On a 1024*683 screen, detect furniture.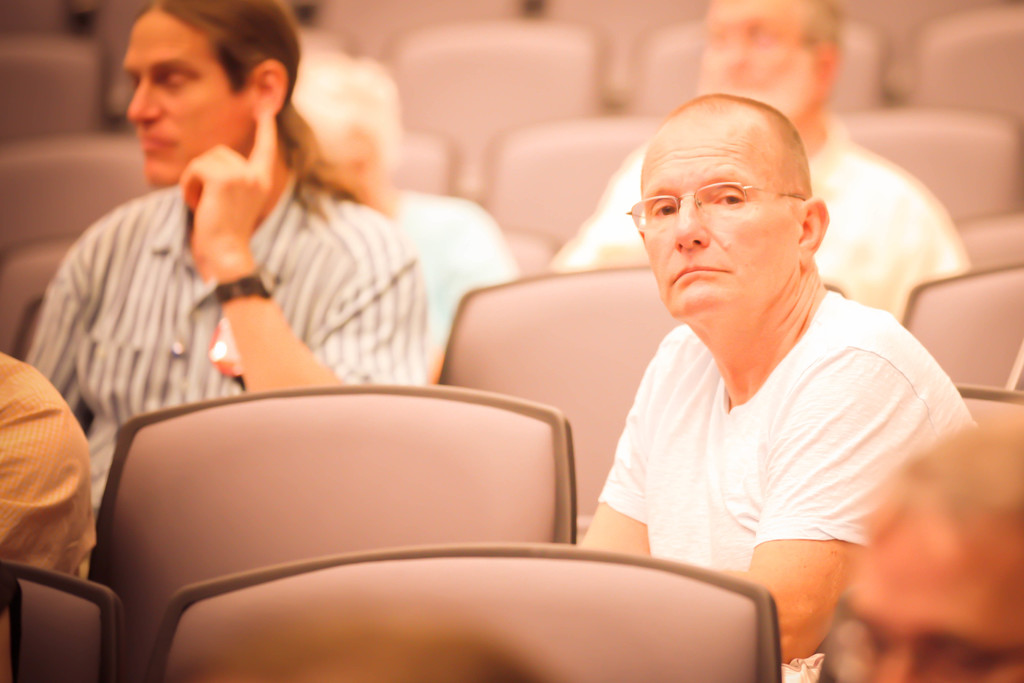
l=480, t=113, r=668, b=251.
